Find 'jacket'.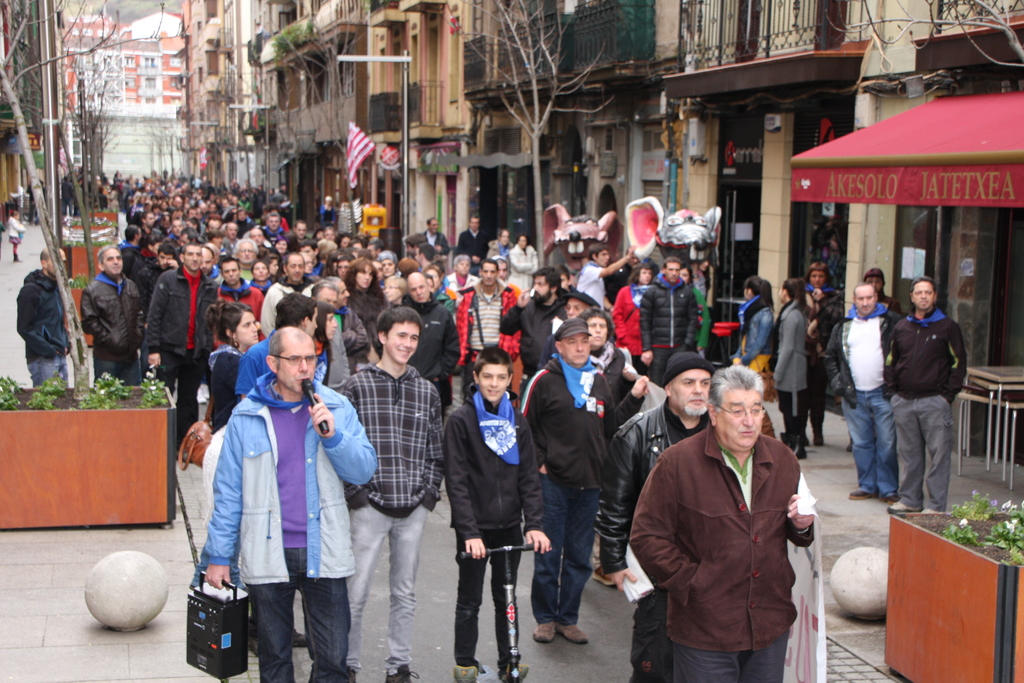
(508,241,538,284).
